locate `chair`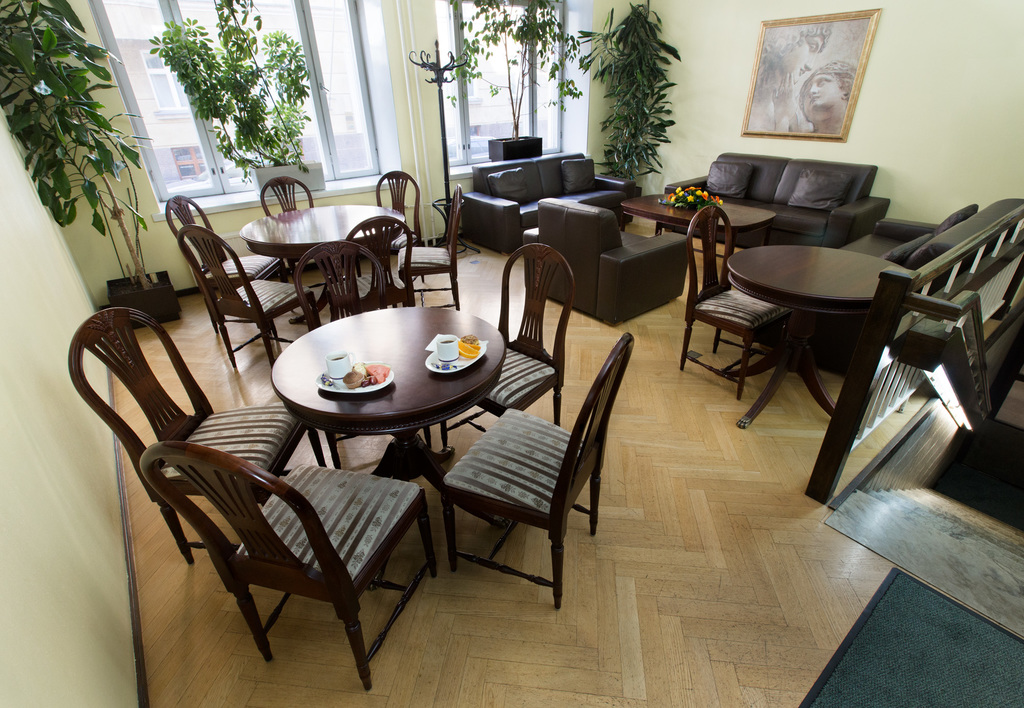
bbox=[325, 214, 413, 309]
